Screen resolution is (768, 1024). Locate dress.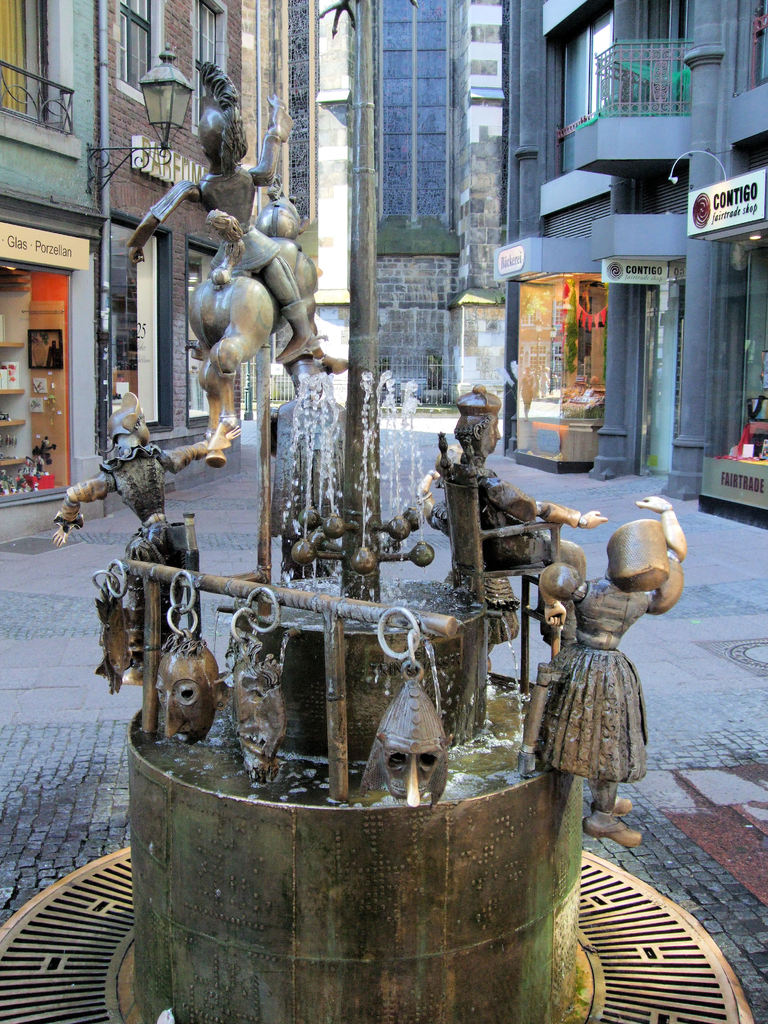
[546,599,648,803].
